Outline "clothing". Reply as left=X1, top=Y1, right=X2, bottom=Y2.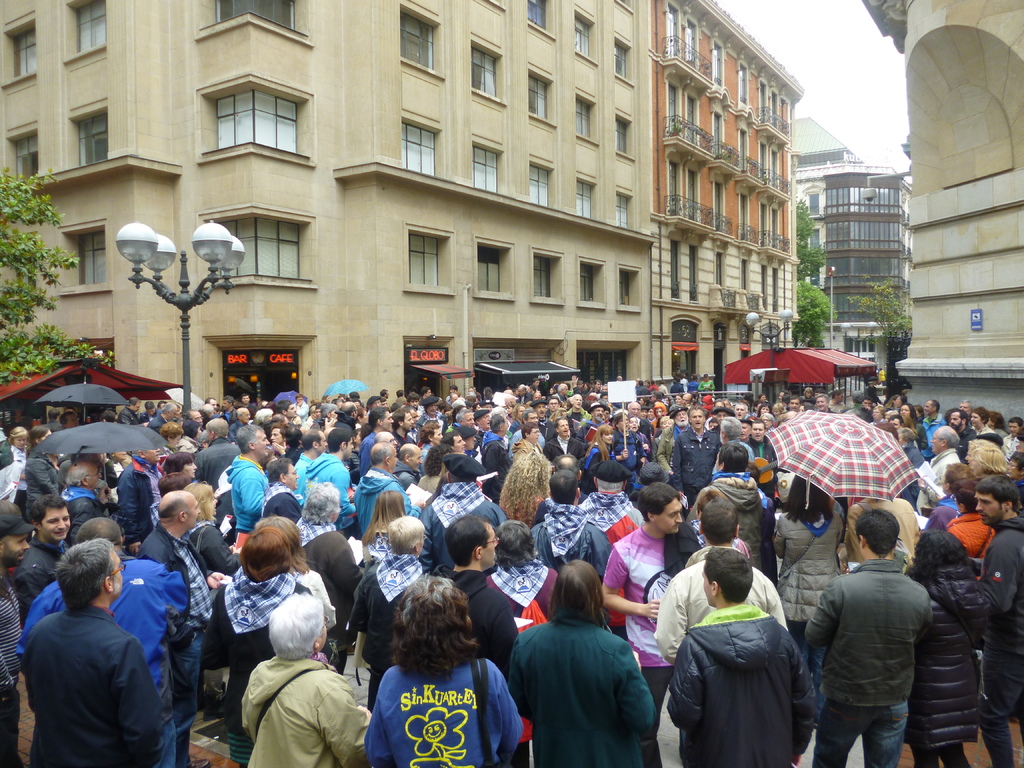
left=806, top=554, right=931, bottom=767.
